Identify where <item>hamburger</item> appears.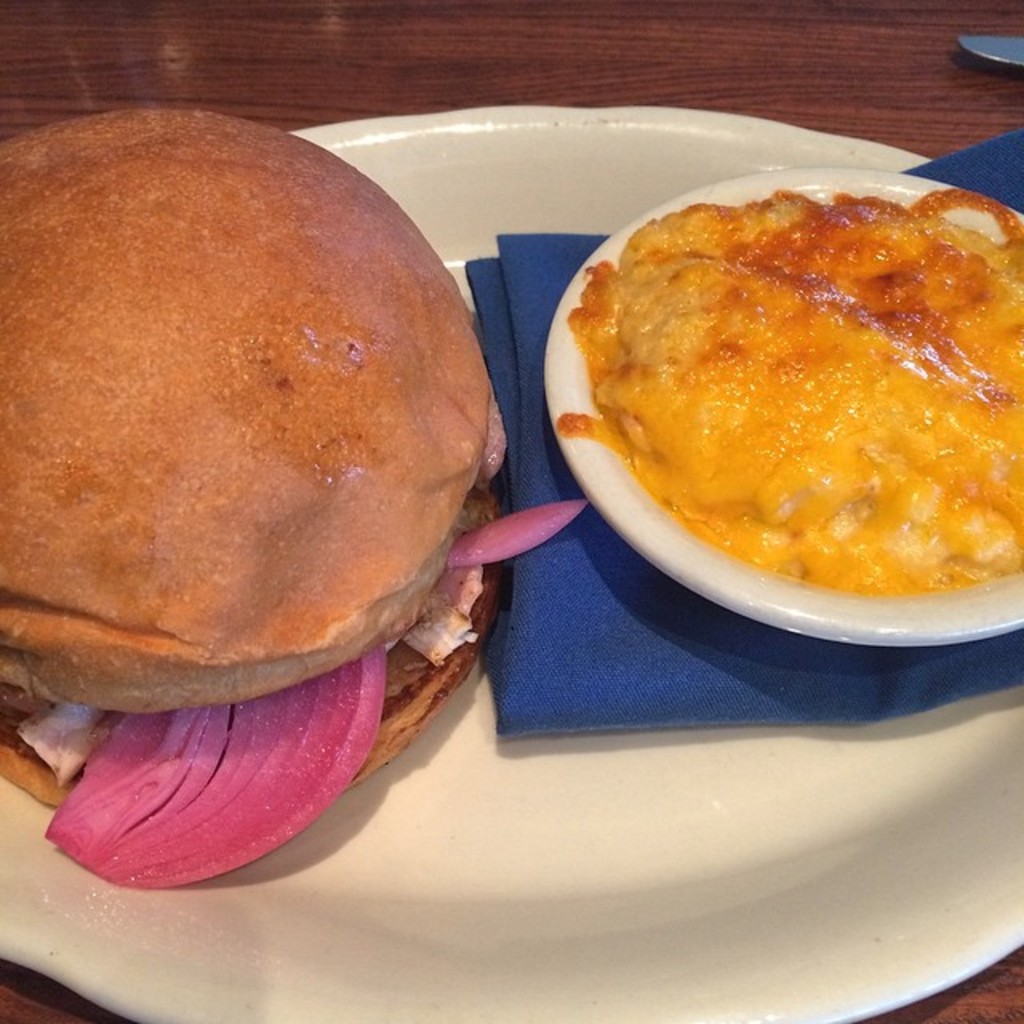
Appears at 0 110 594 888.
